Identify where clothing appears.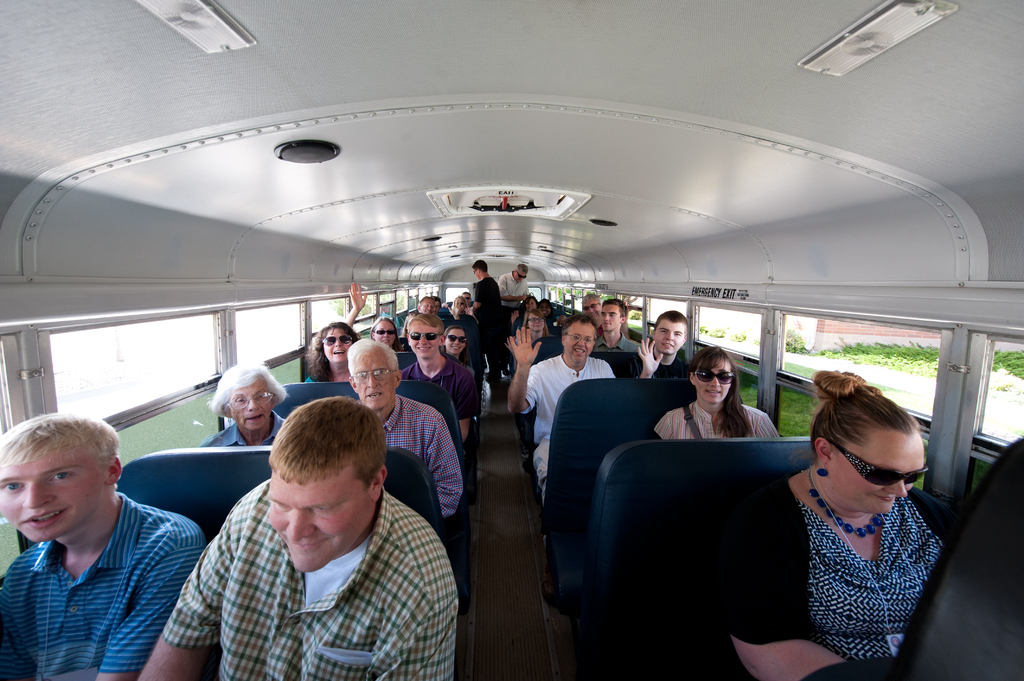
Appears at <region>590, 331, 643, 352</region>.
